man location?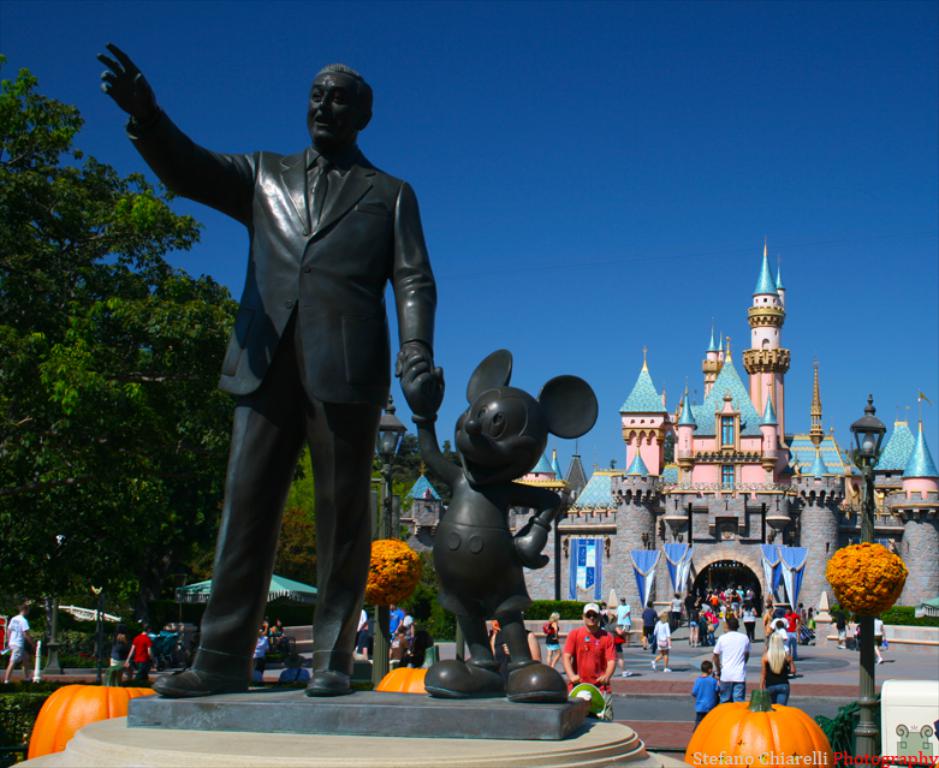
(x1=129, y1=8, x2=426, y2=693)
